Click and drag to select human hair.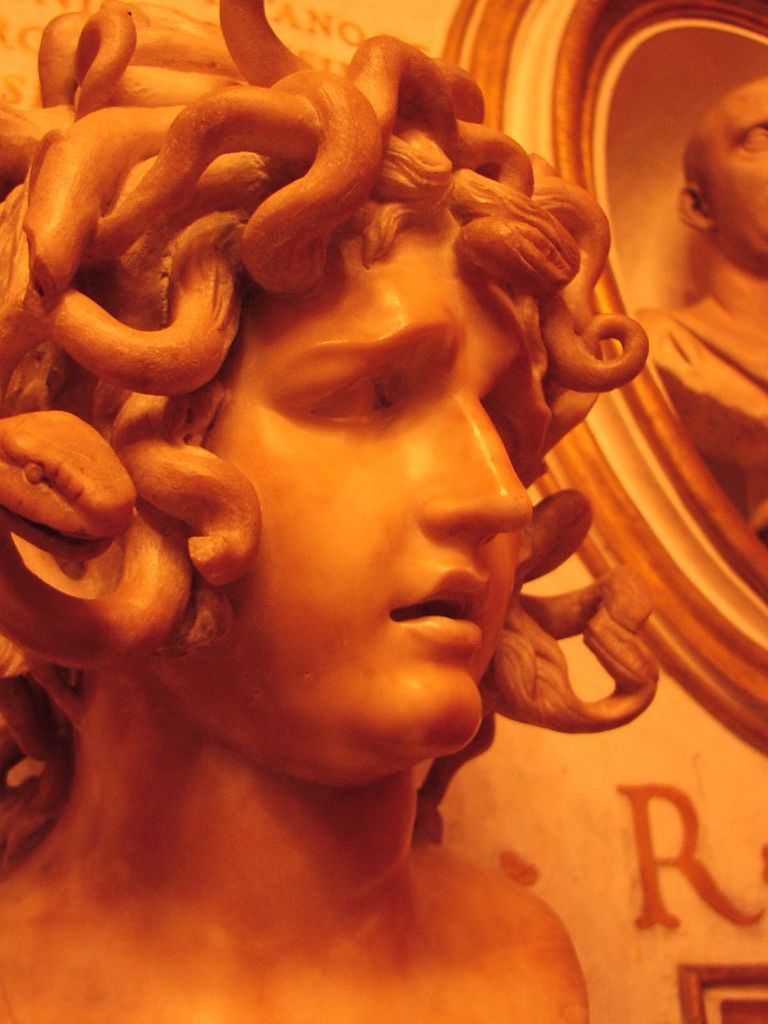
Selection: (9,14,671,835).
